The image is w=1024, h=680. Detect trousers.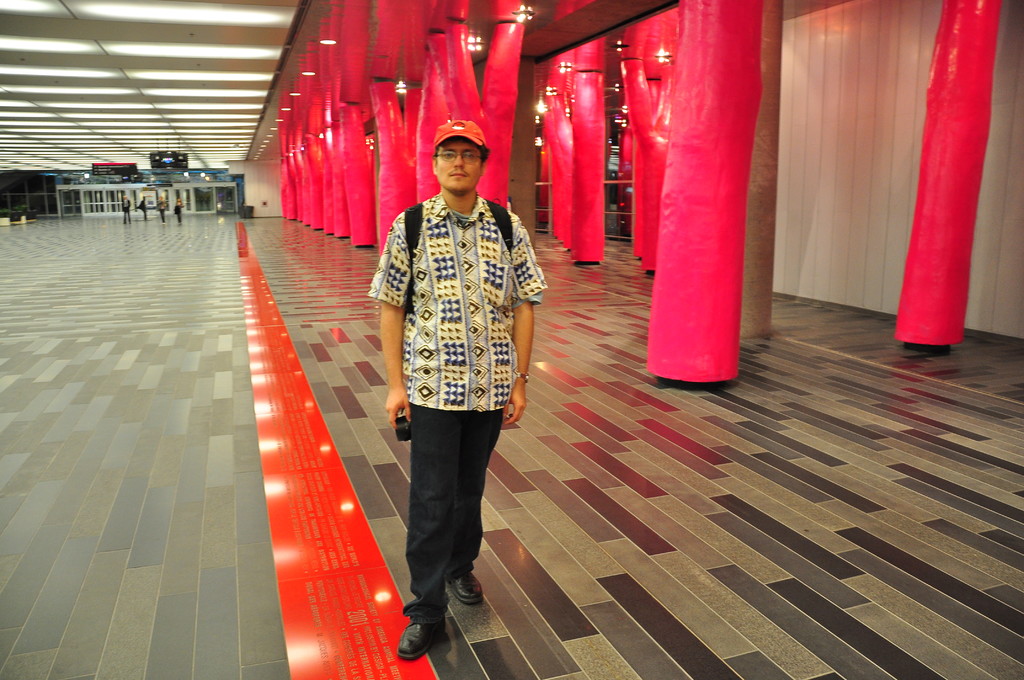
Detection: x1=122 y1=207 x2=130 y2=223.
